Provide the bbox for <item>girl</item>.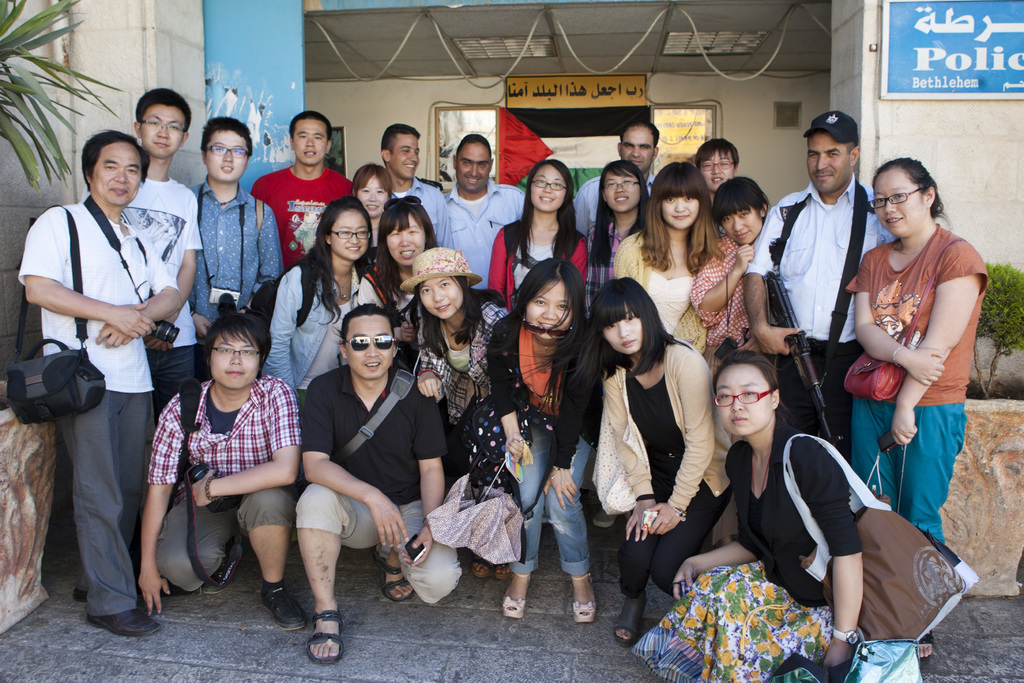
region(399, 249, 505, 575).
